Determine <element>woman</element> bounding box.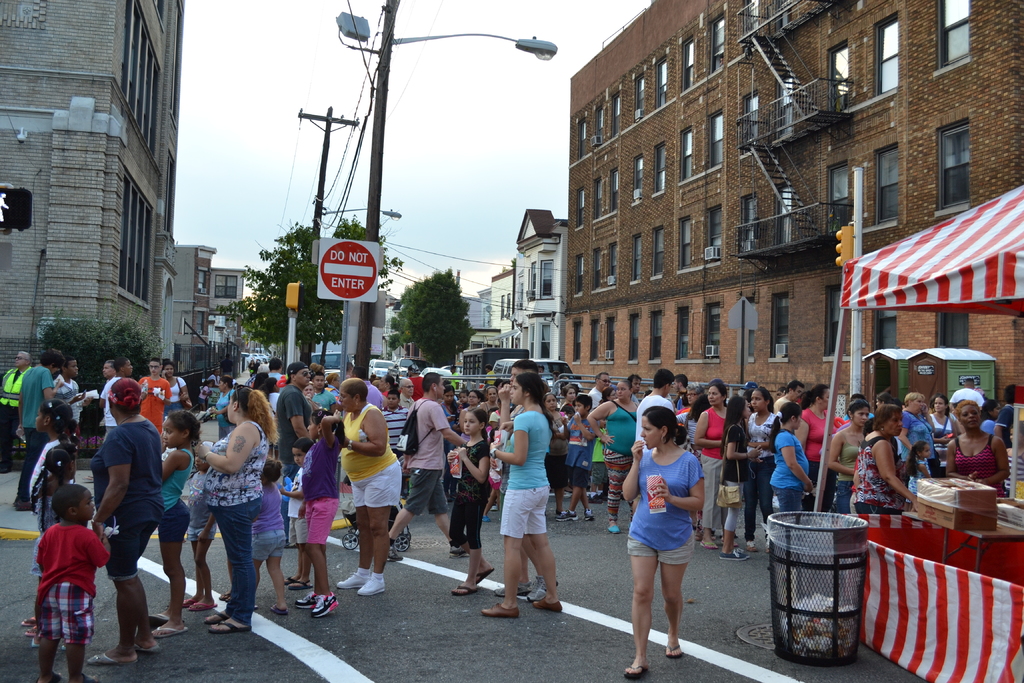
Determined: <bbox>588, 379, 641, 532</bbox>.
